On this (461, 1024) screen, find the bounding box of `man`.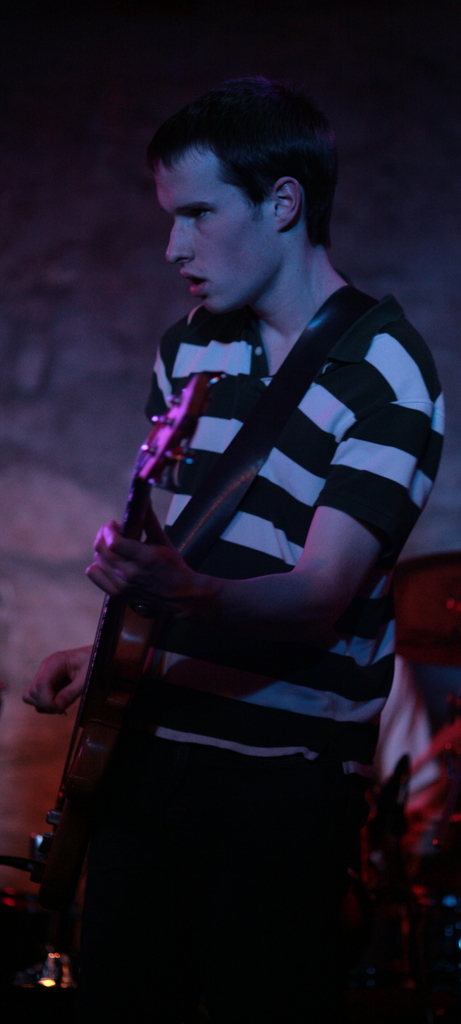
Bounding box: bbox=(23, 89, 450, 1021).
